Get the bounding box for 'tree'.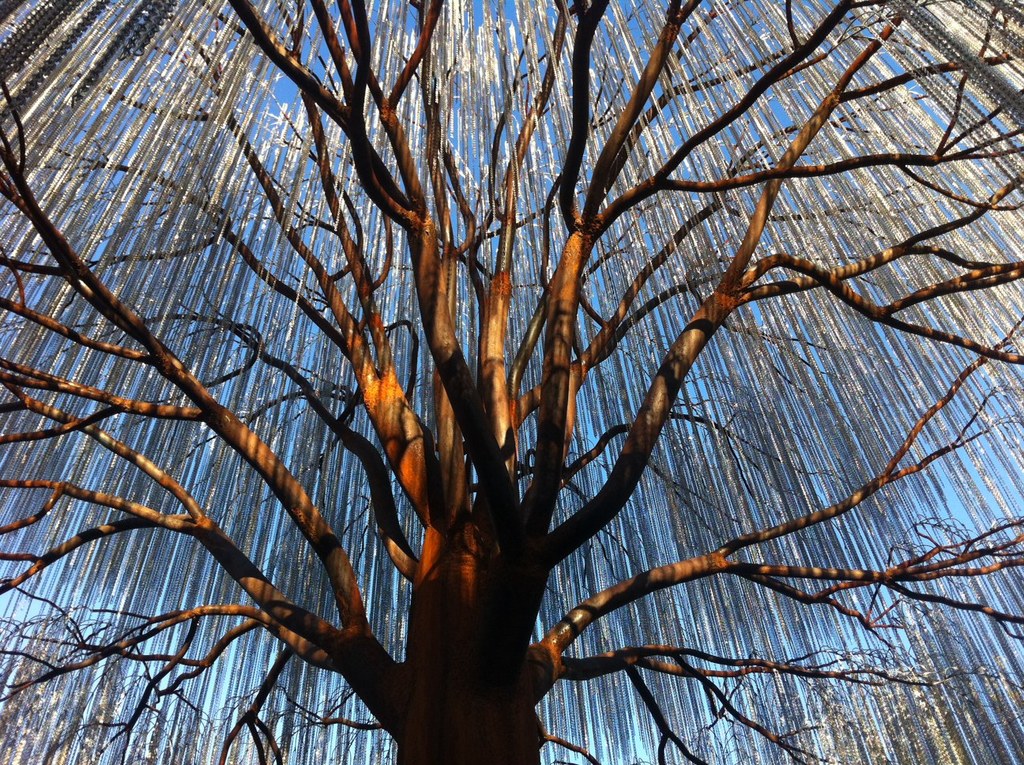
(0,0,1023,764).
